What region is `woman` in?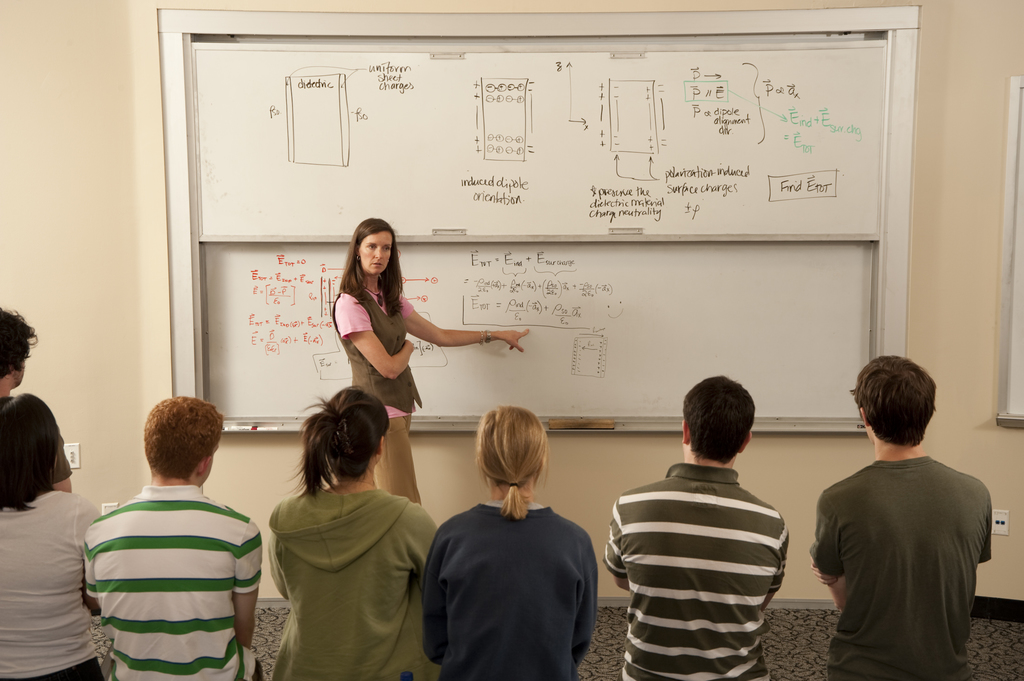
left=245, top=368, right=438, bottom=678.
